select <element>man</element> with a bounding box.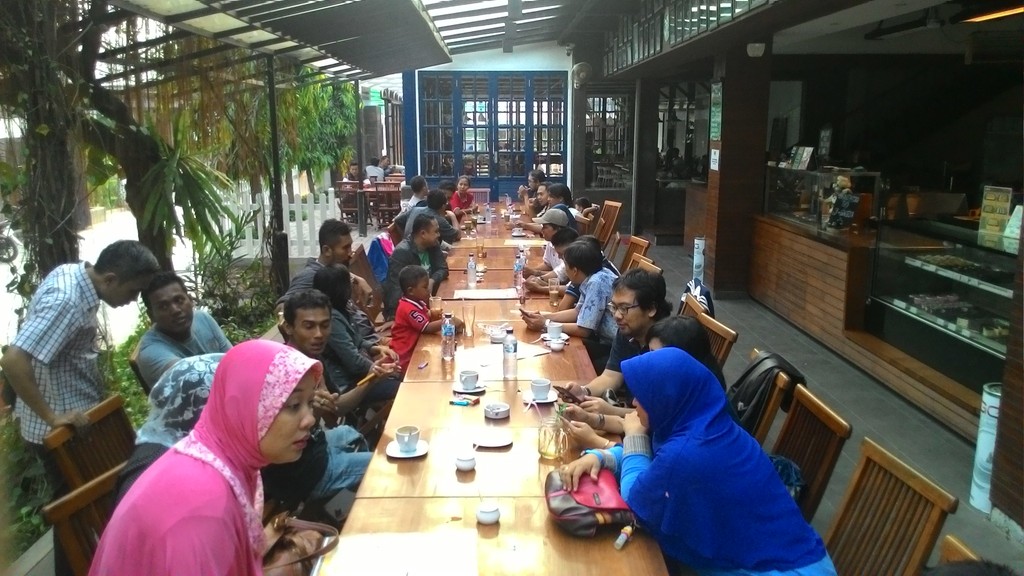
pyautogui.locateOnScreen(129, 273, 380, 488).
